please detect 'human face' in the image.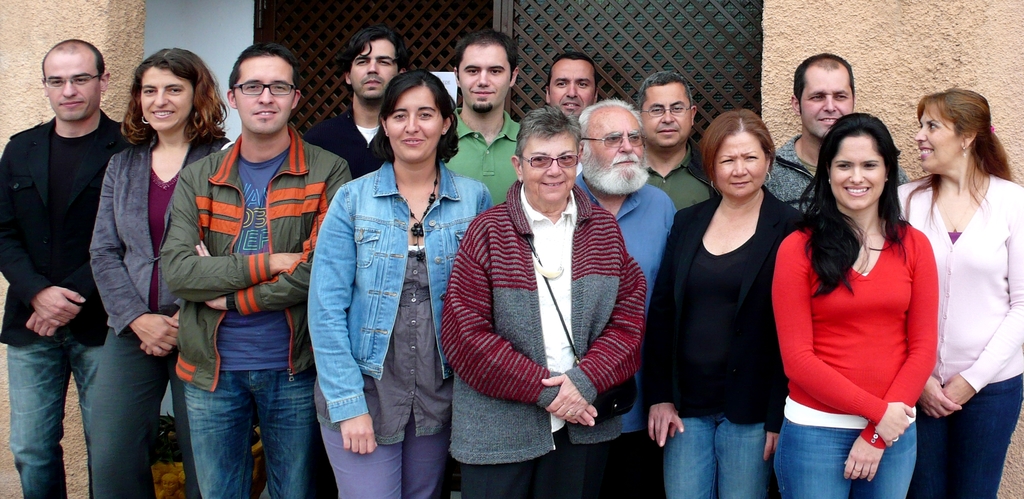
(714,130,765,197).
